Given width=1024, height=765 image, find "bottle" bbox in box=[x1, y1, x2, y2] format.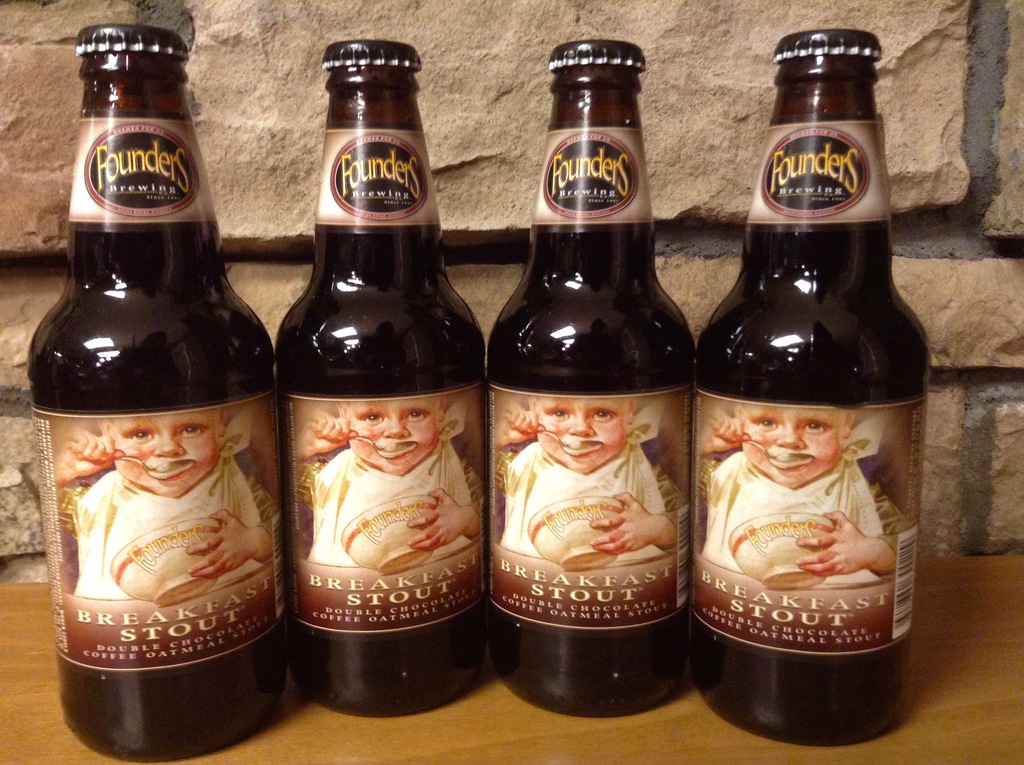
box=[692, 29, 938, 749].
